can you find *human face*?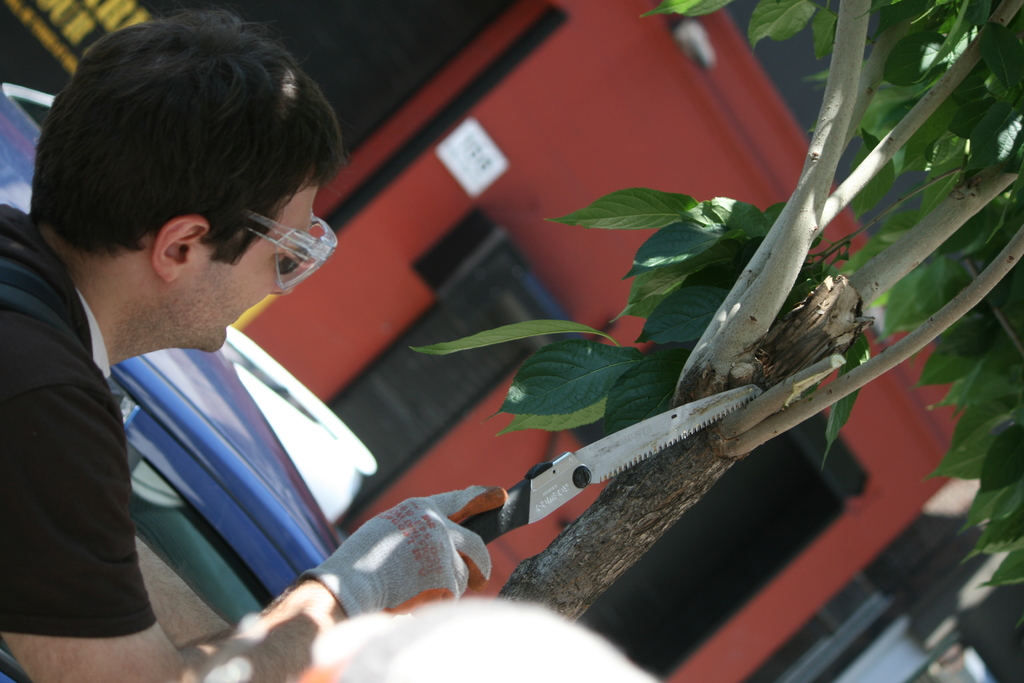
Yes, bounding box: bbox(172, 168, 319, 352).
